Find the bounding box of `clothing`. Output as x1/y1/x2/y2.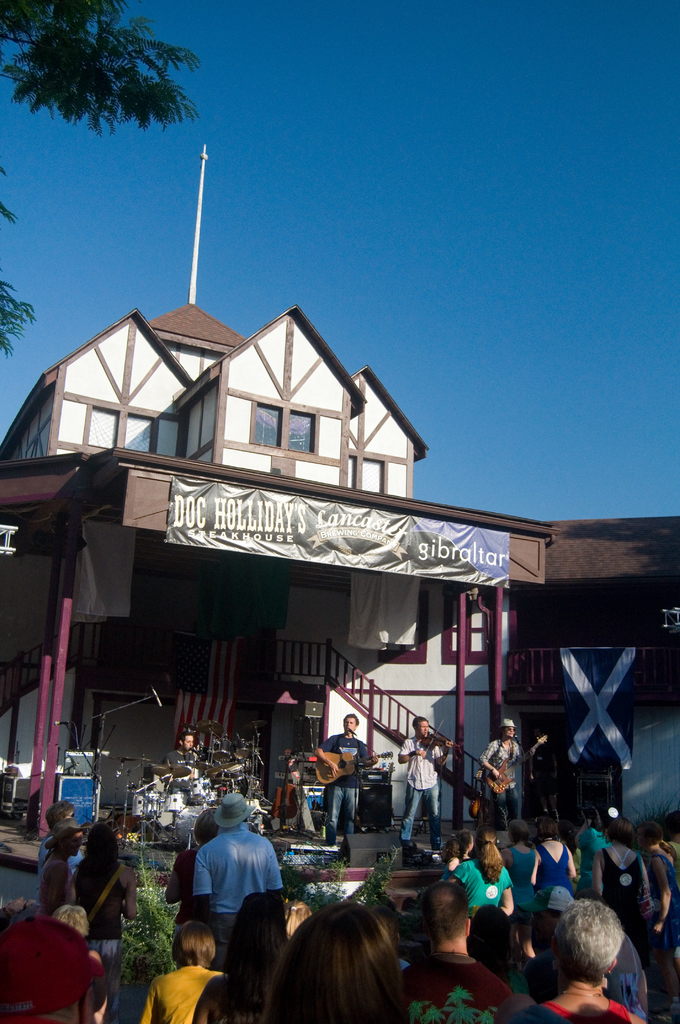
35/825/81/881.
